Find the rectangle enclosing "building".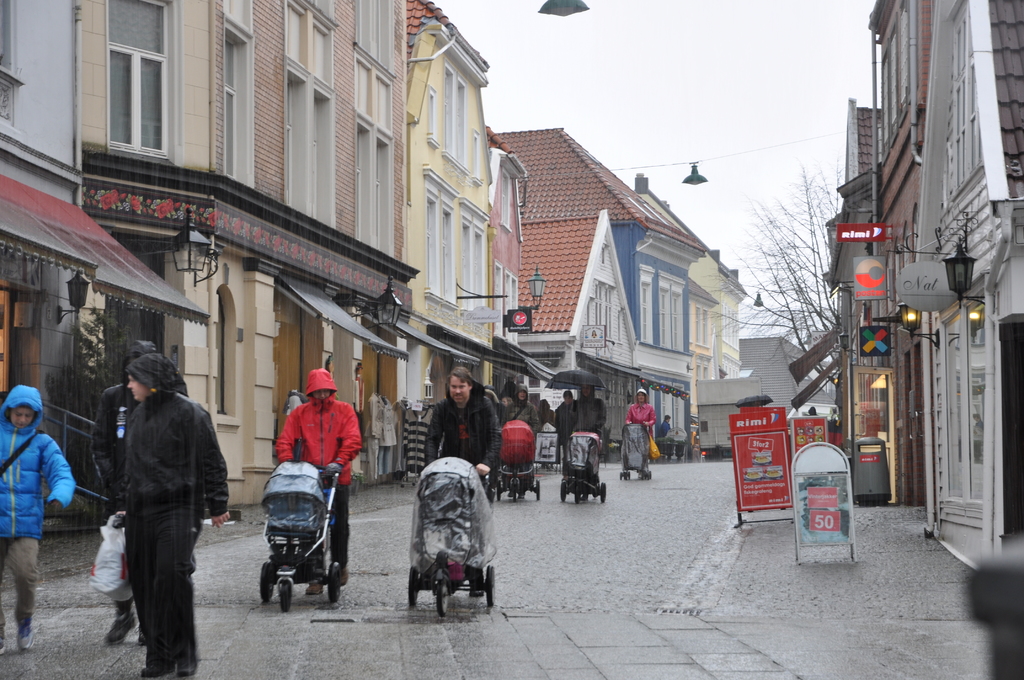
[819, 0, 1023, 573].
